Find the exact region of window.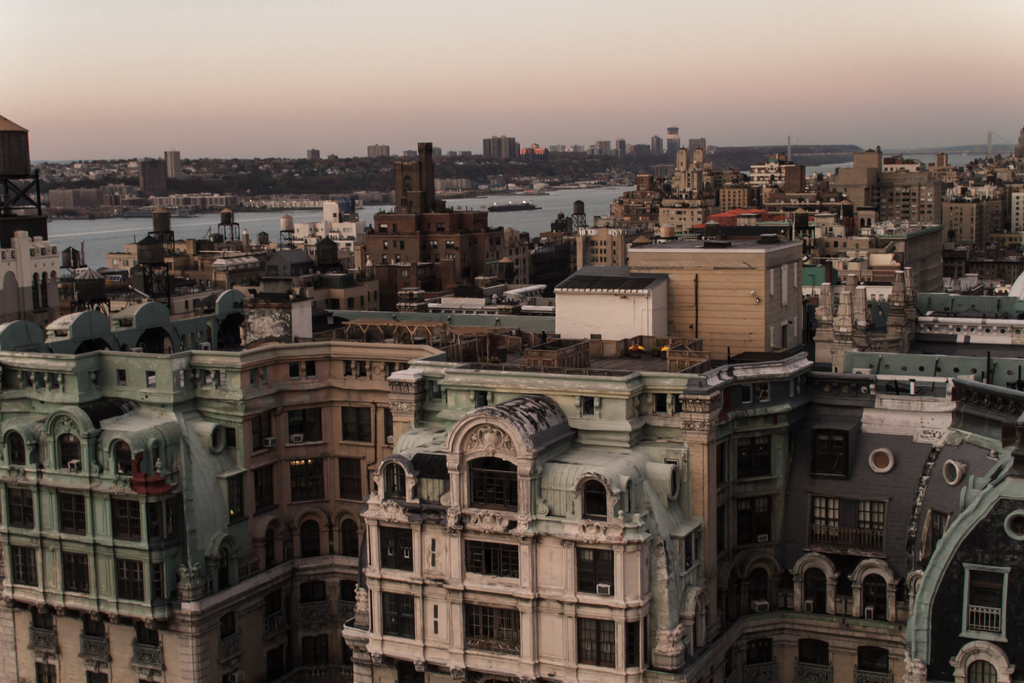
Exact region: box=[214, 531, 239, 597].
